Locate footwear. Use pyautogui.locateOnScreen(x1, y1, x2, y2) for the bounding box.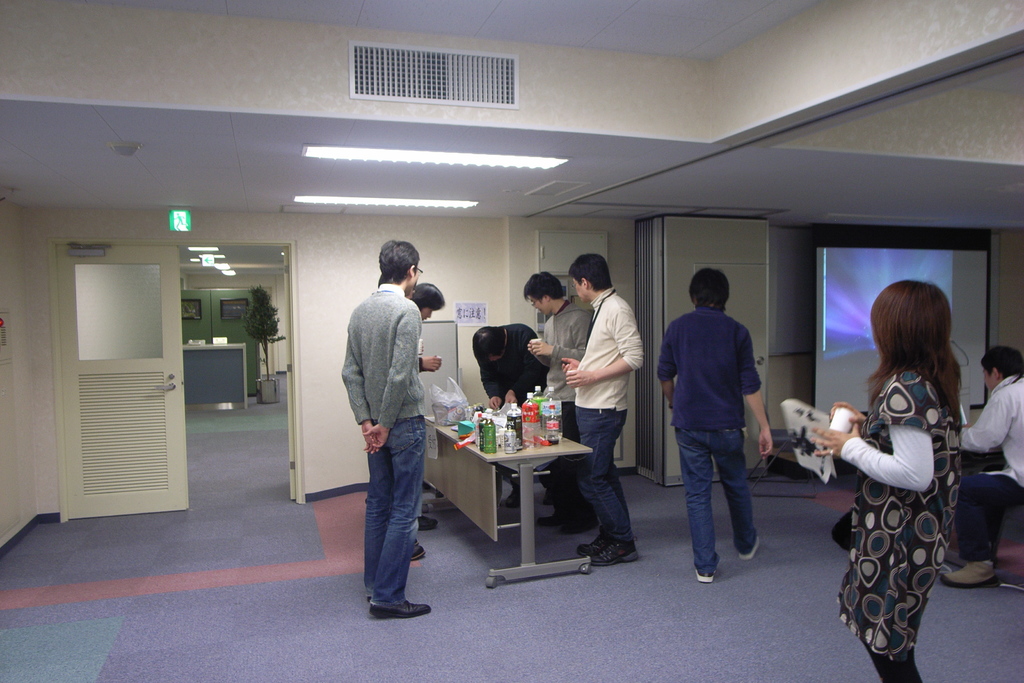
pyautogui.locateOnScreen(737, 534, 760, 559).
